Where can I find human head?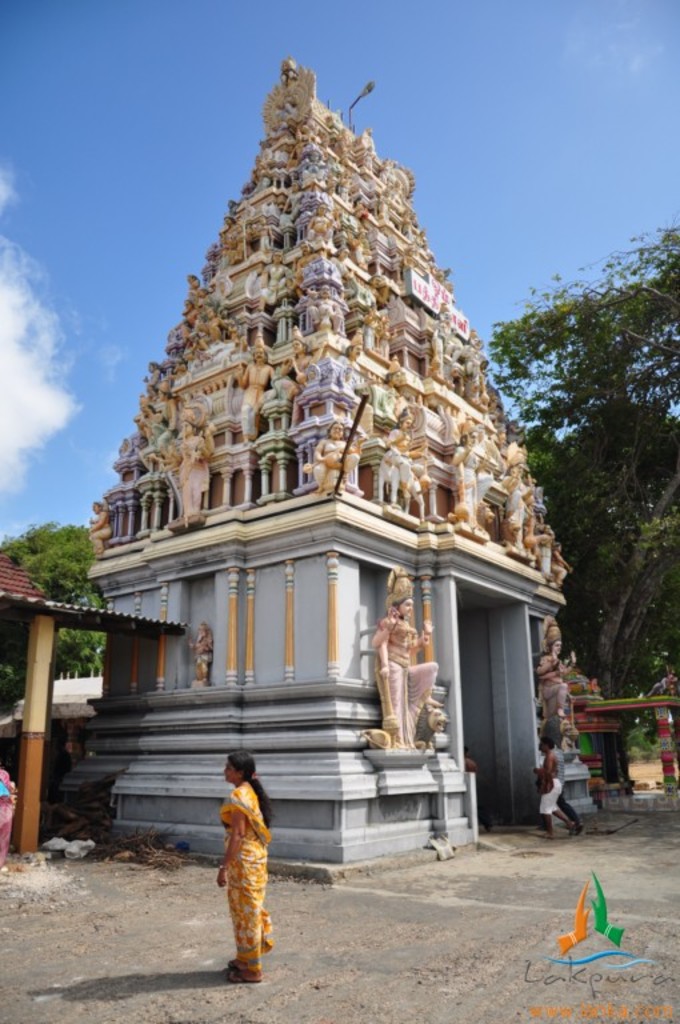
You can find it at crop(204, 307, 217, 321).
